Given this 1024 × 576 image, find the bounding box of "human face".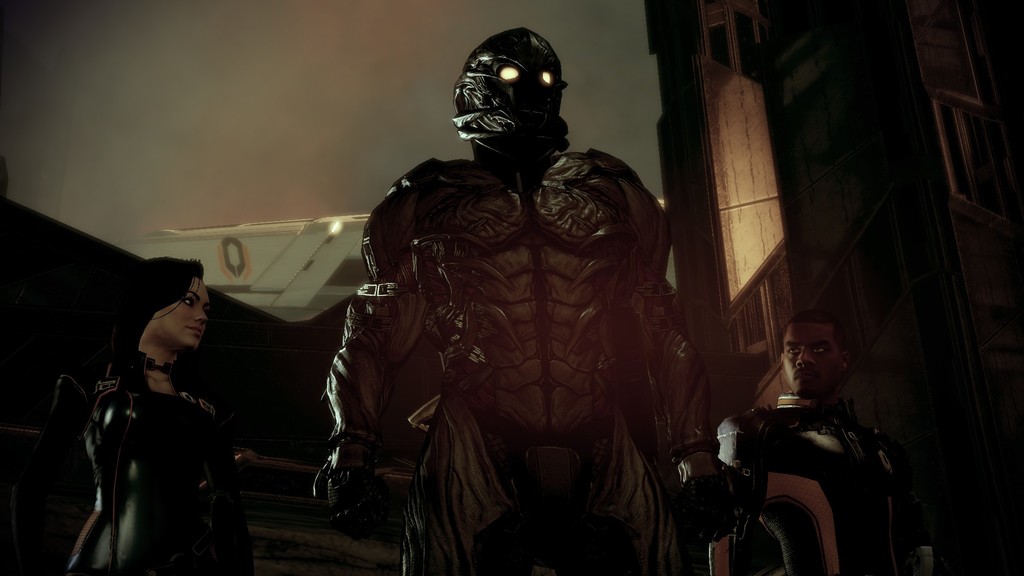
detection(164, 272, 209, 345).
